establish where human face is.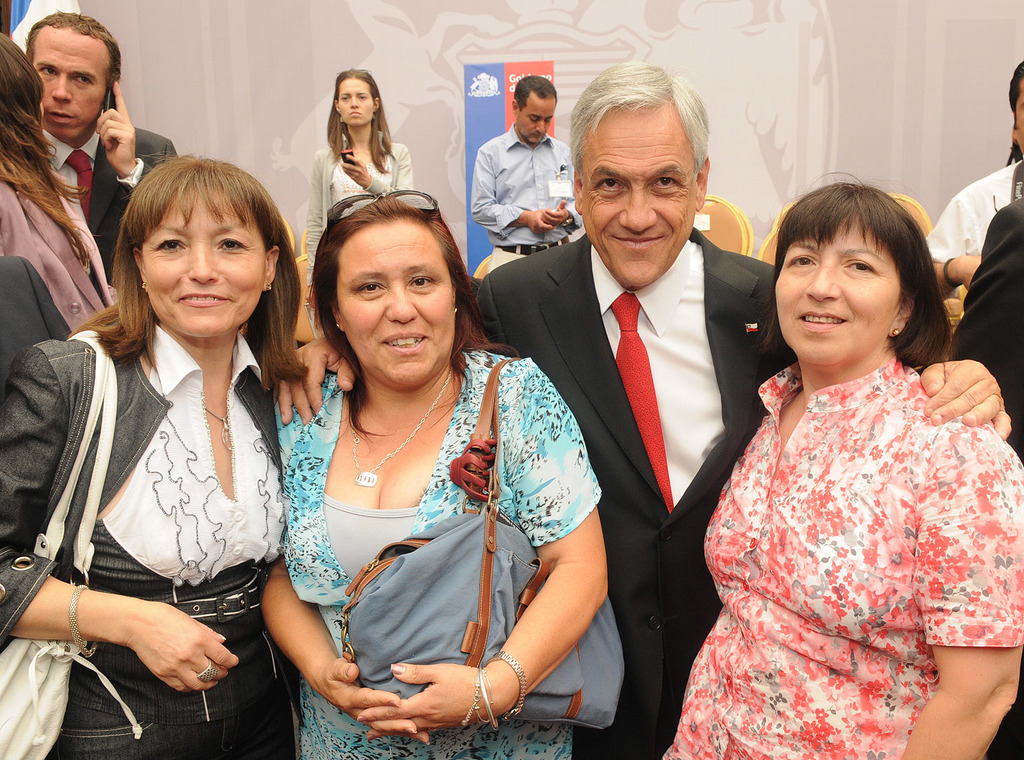
Established at x1=1016 y1=80 x2=1023 y2=144.
